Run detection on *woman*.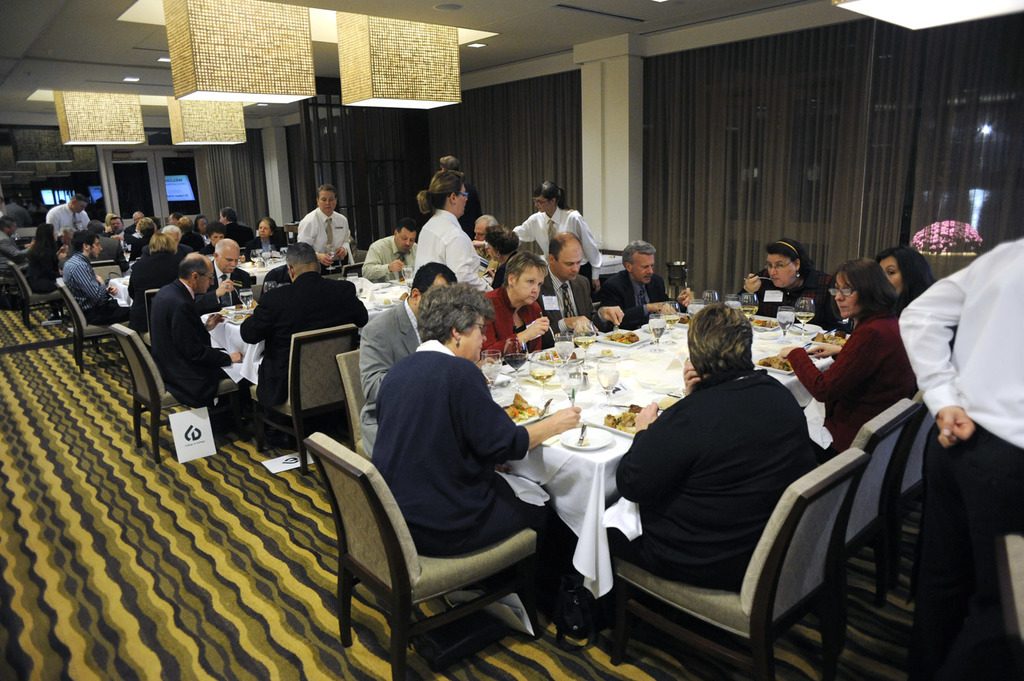
Result: (593, 303, 809, 597).
